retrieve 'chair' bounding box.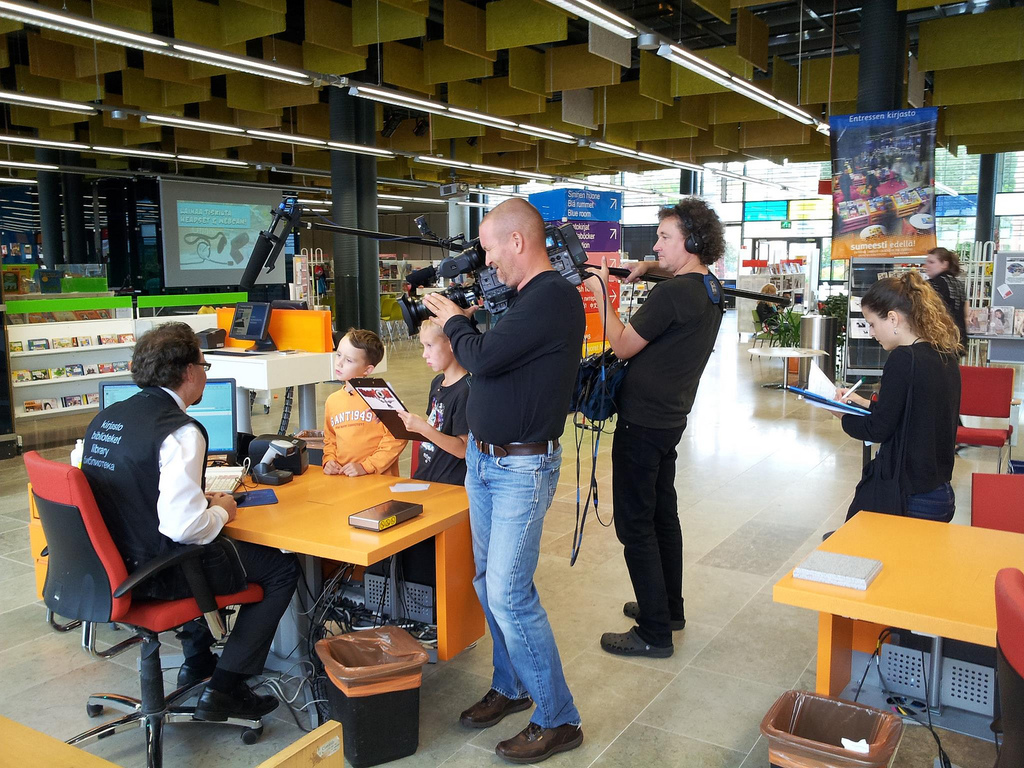
Bounding box: BBox(409, 437, 425, 479).
